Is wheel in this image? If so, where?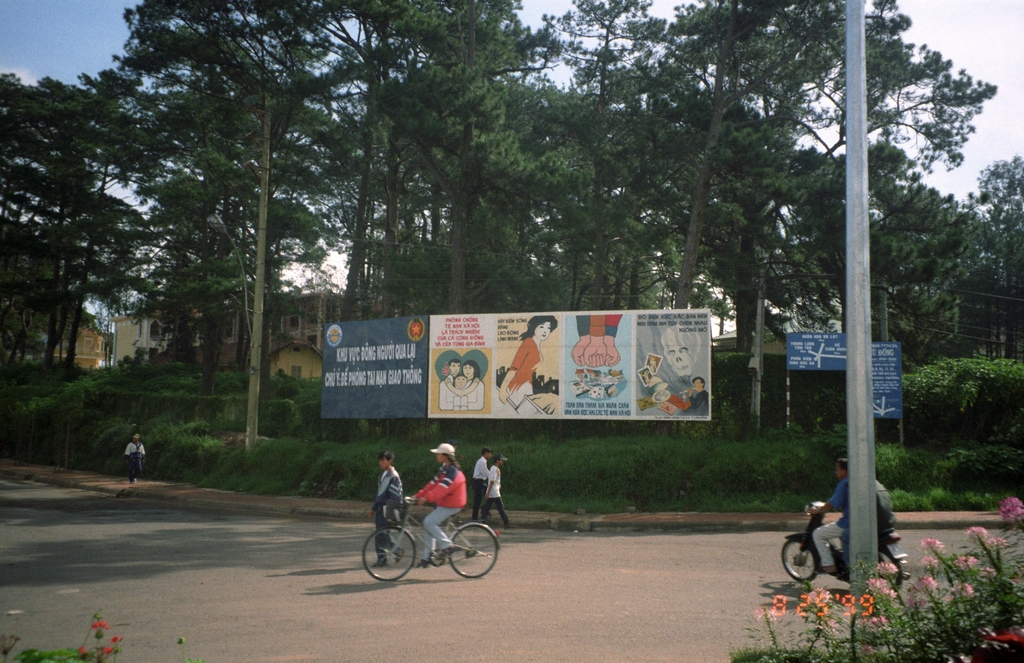
Yes, at x1=359, y1=514, x2=417, y2=589.
